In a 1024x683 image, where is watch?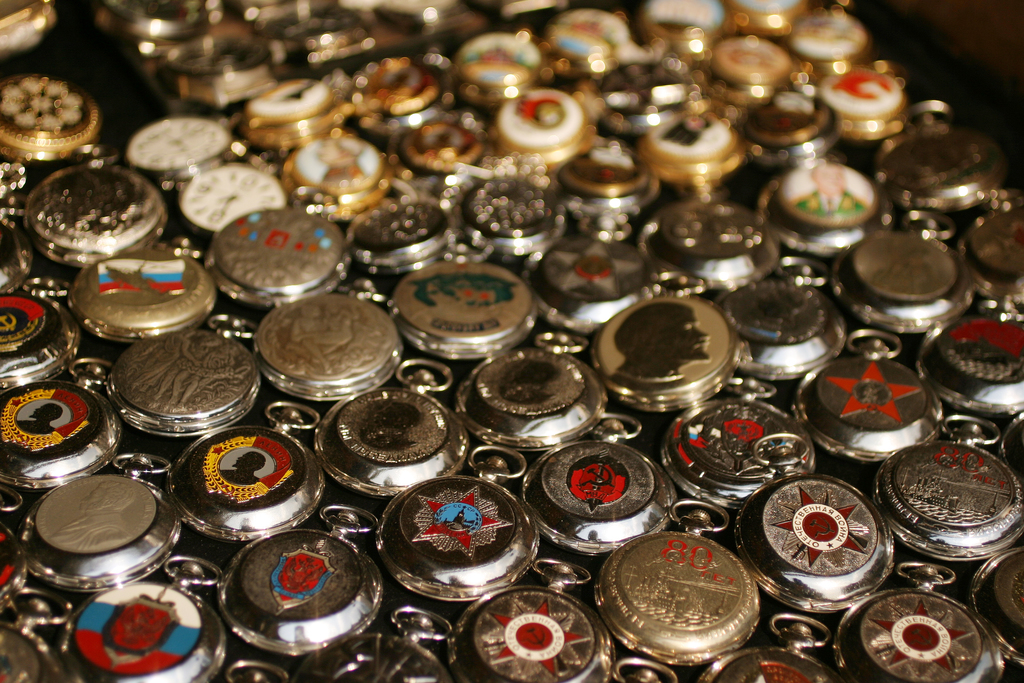
(479,0,569,23).
